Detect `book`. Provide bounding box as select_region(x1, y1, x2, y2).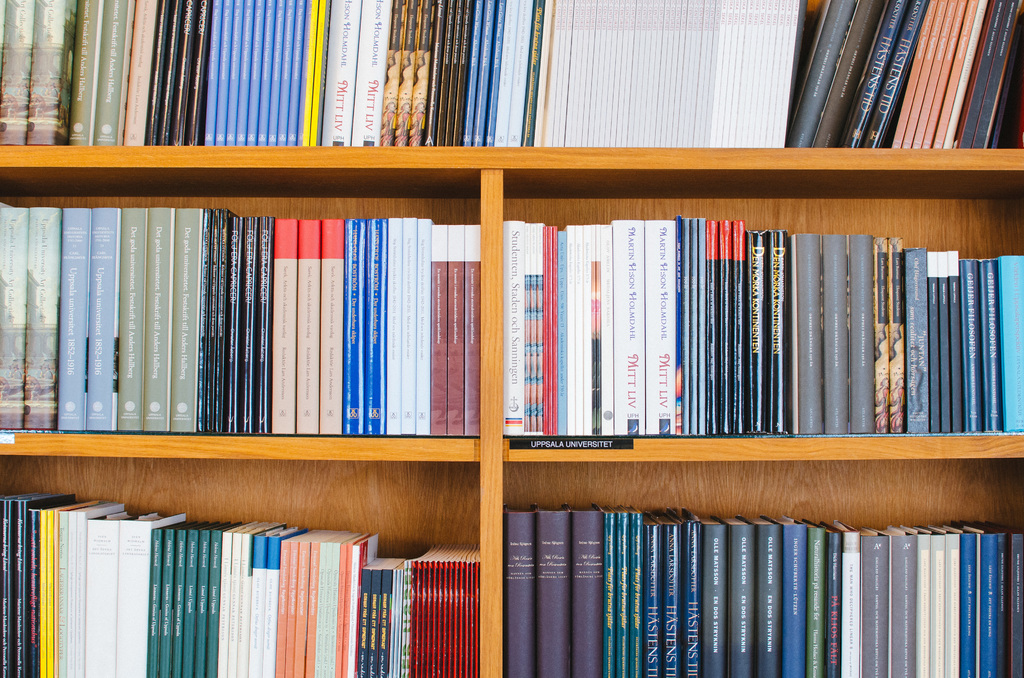
select_region(467, 220, 484, 437).
